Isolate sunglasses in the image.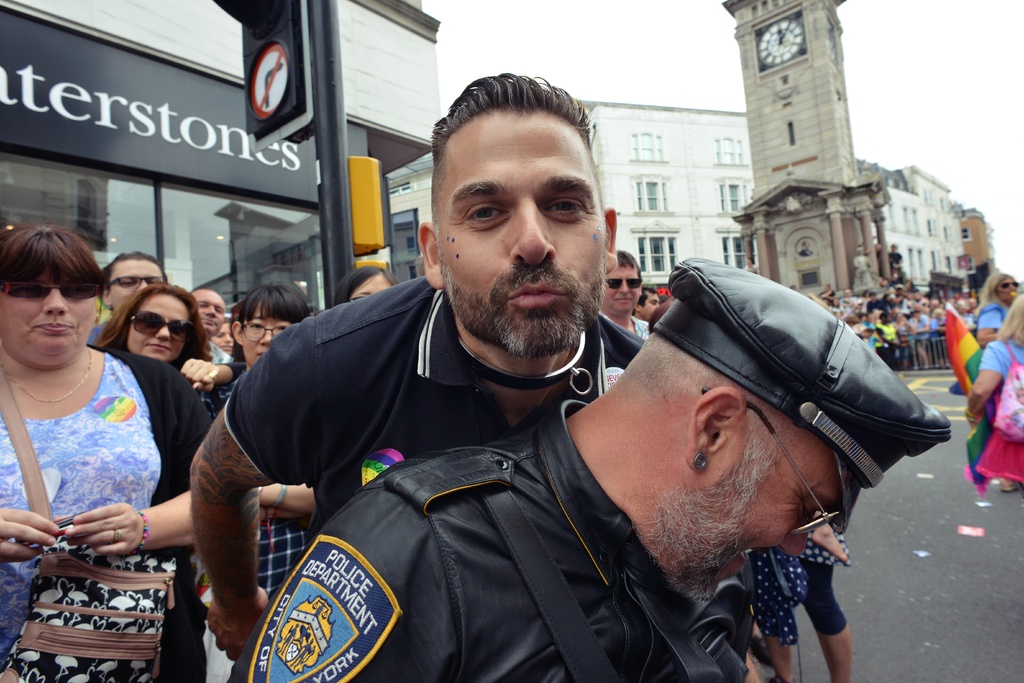
Isolated region: Rect(0, 281, 104, 302).
